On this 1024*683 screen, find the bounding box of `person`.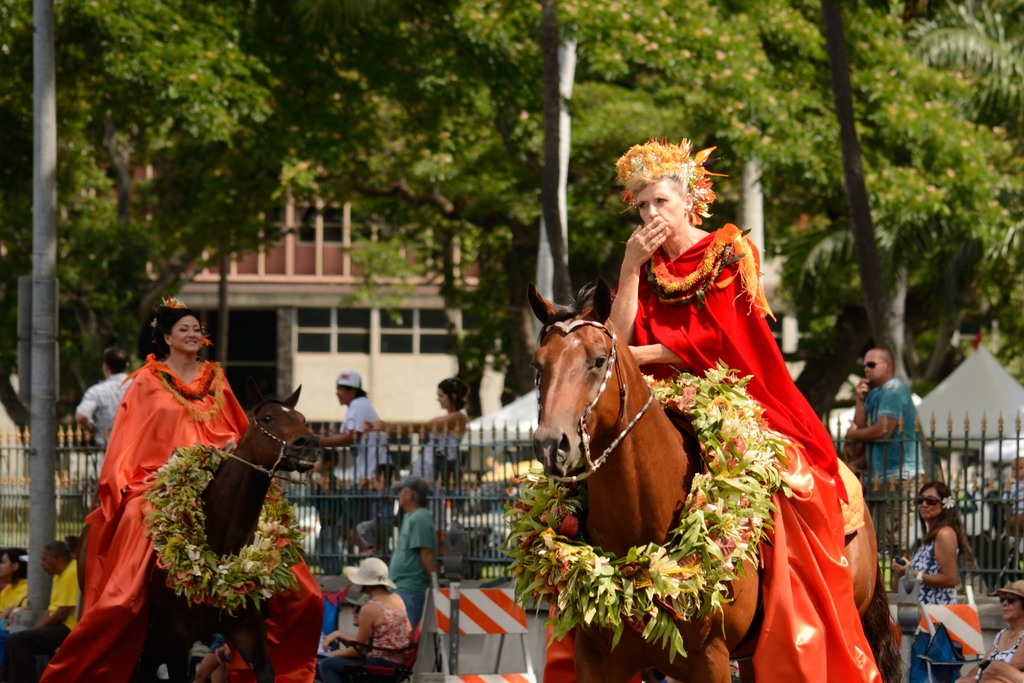
Bounding box: <bbox>840, 355, 927, 557</bbox>.
